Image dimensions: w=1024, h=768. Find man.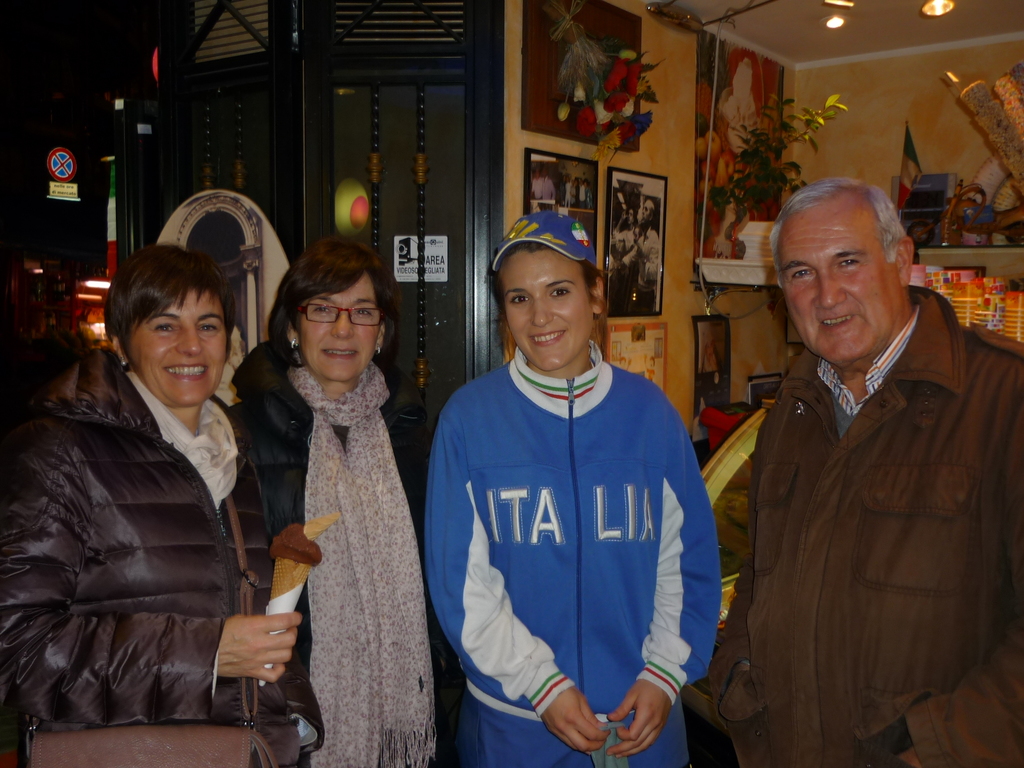
<box>701,172,1023,767</box>.
